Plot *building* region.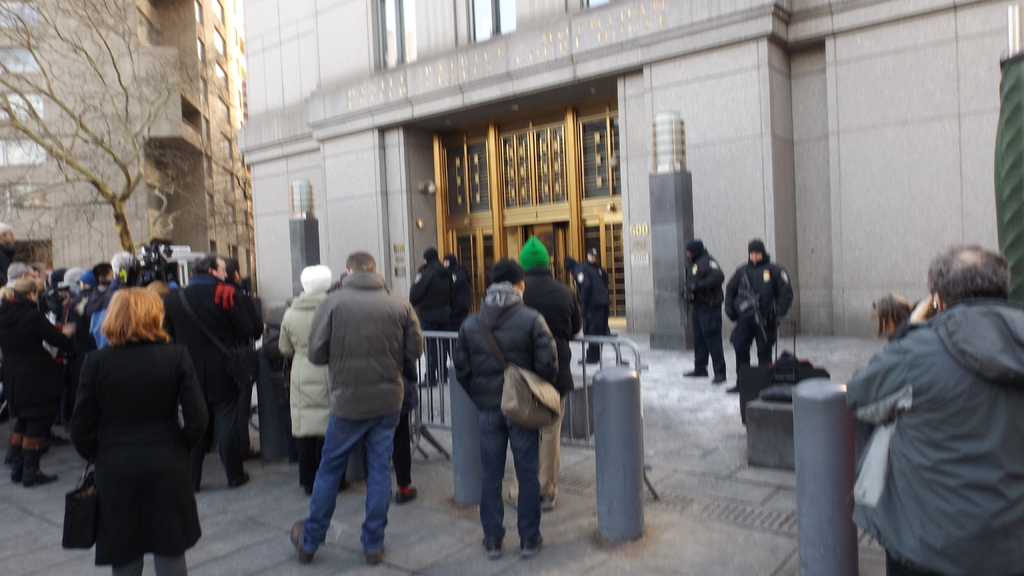
Plotted at 0, 0, 254, 287.
